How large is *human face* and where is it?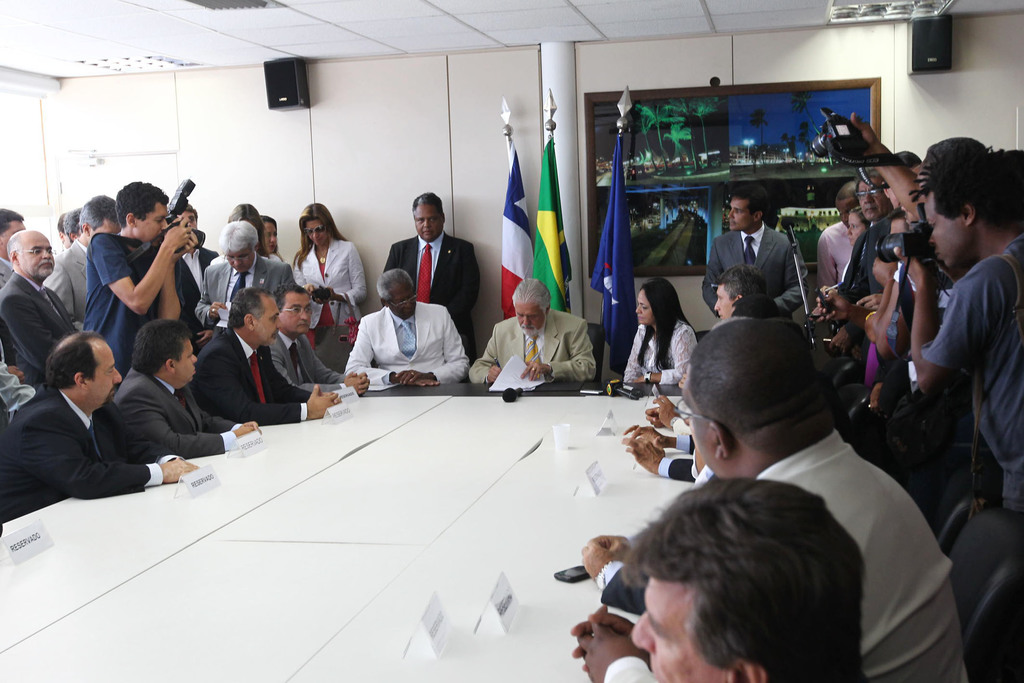
Bounding box: detection(178, 337, 196, 382).
